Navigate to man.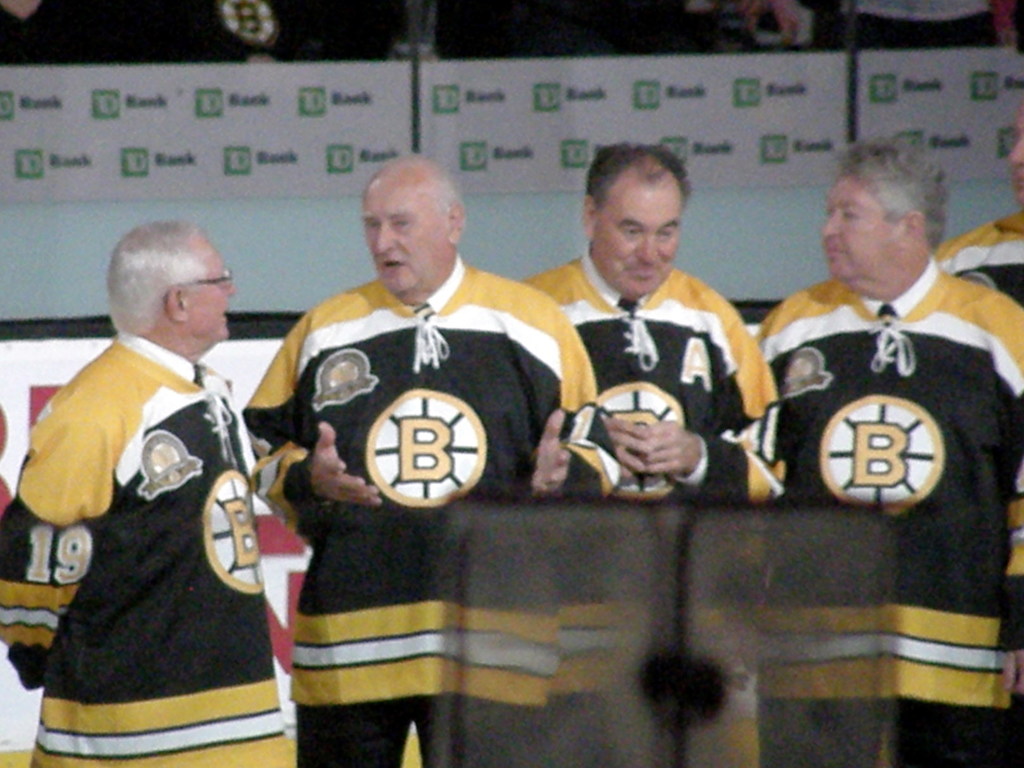
Navigation target: x1=526 y1=140 x2=786 y2=511.
